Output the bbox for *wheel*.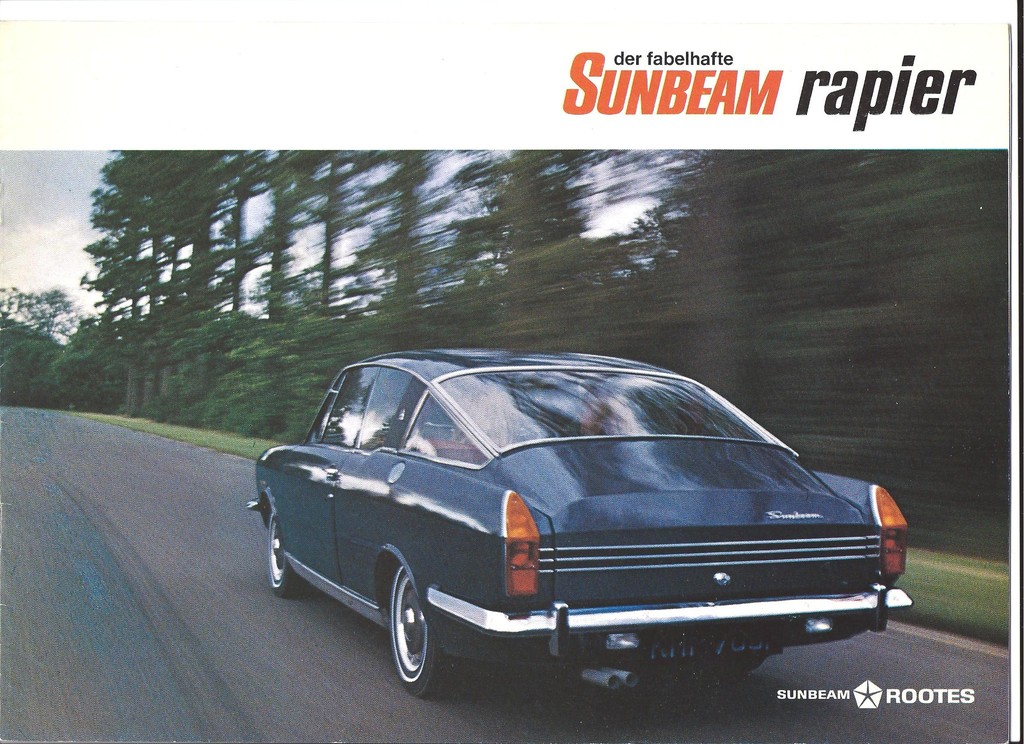
box=[397, 574, 476, 705].
